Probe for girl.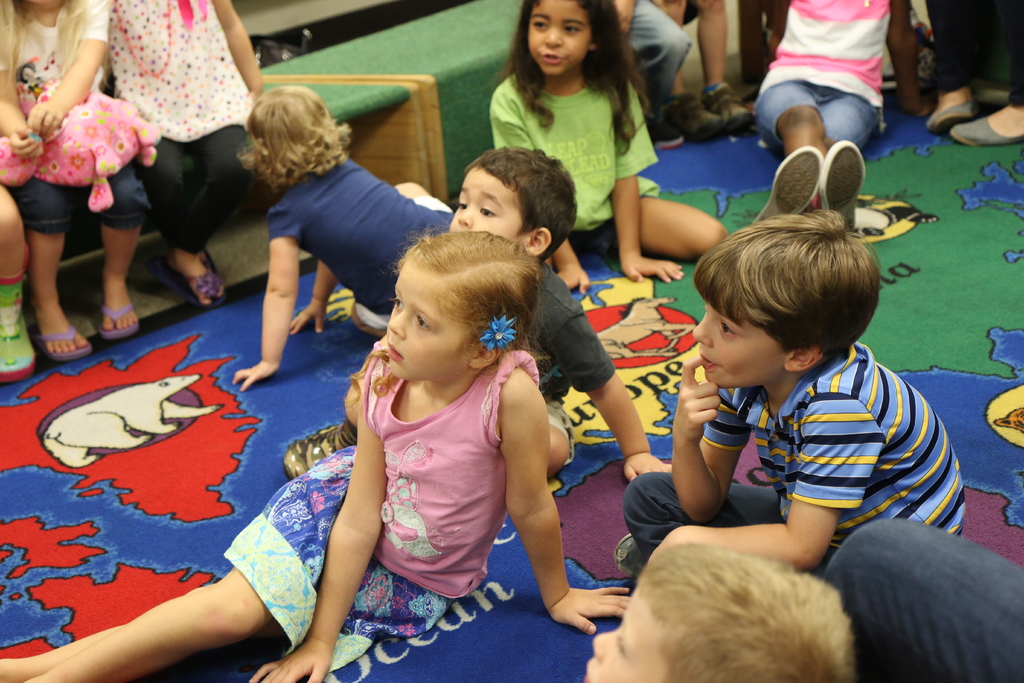
Probe result: [left=234, top=88, right=455, bottom=389].
